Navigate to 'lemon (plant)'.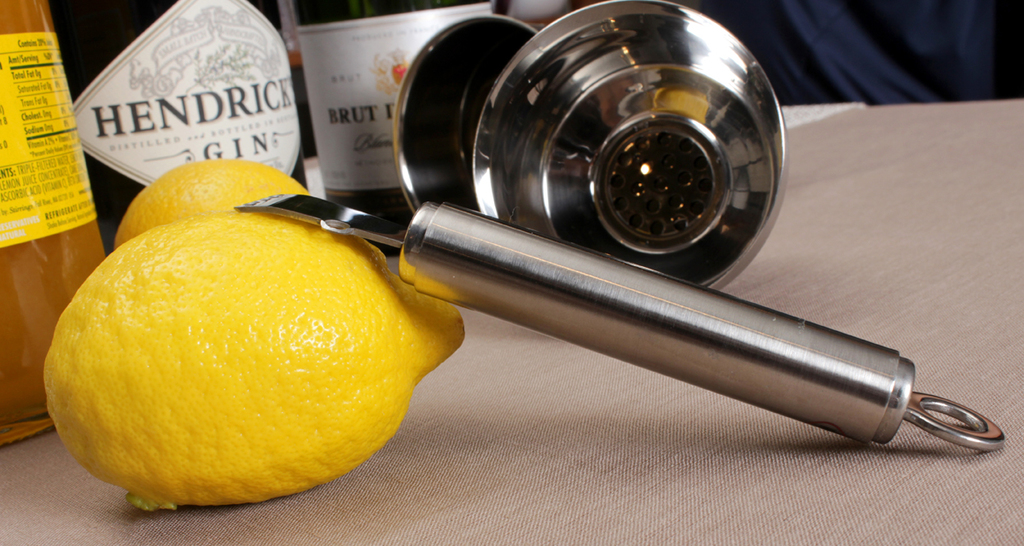
Navigation target: (45, 211, 461, 508).
